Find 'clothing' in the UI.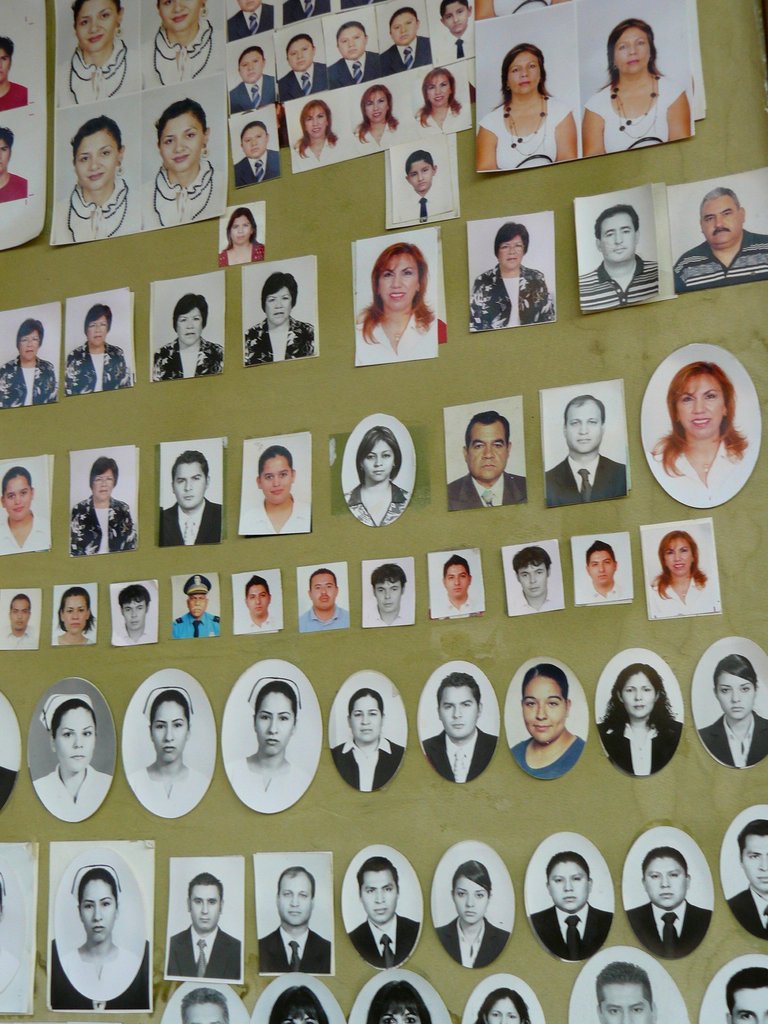
UI element at 362, 607, 414, 628.
